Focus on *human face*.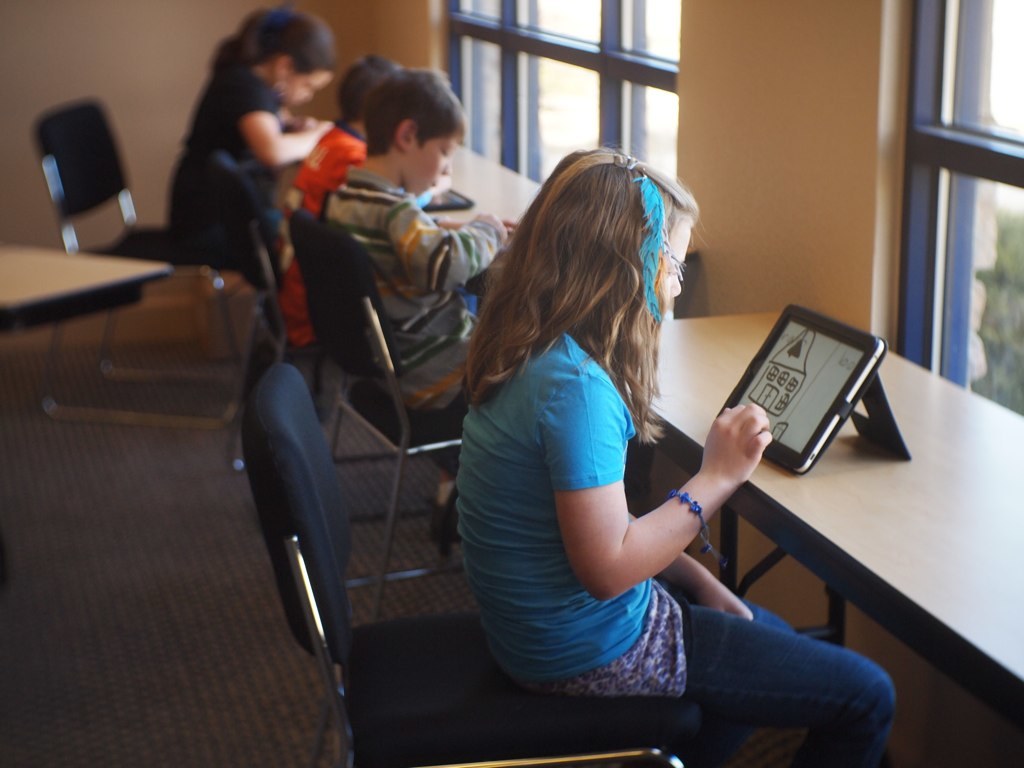
Focused at 660, 217, 684, 301.
